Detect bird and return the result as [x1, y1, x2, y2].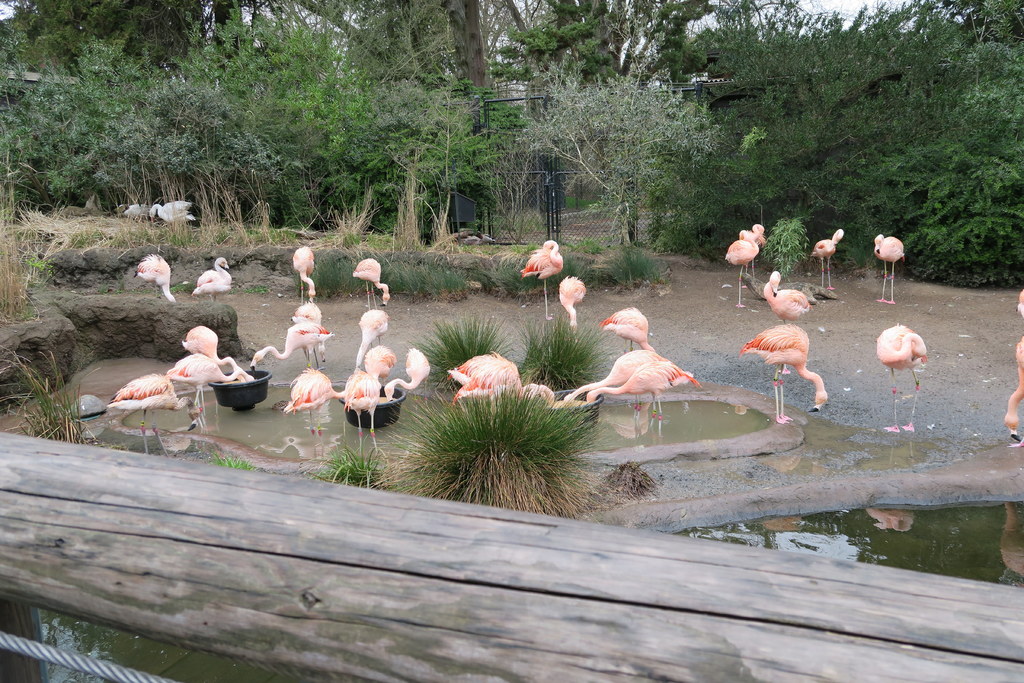
[871, 232, 908, 303].
